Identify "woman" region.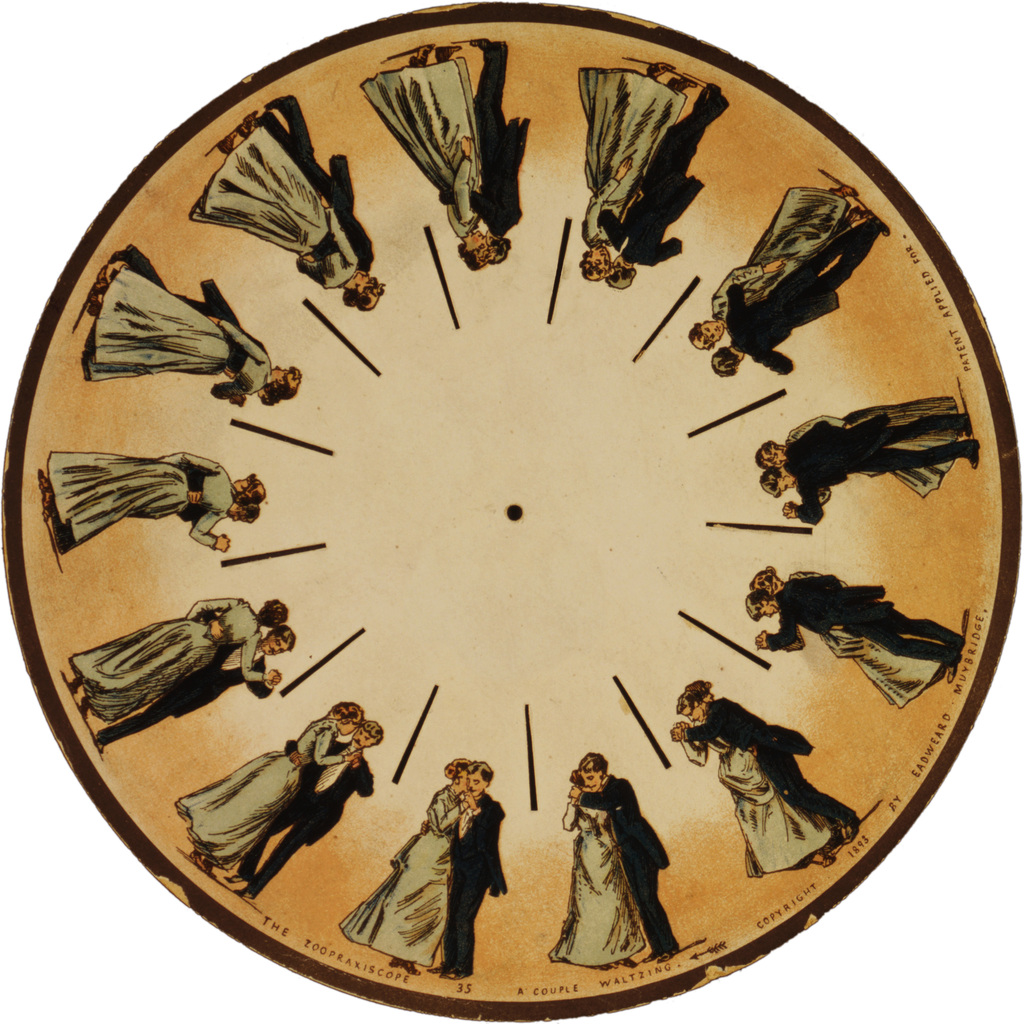
Region: (x1=684, y1=186, x2=874, y2=352).
